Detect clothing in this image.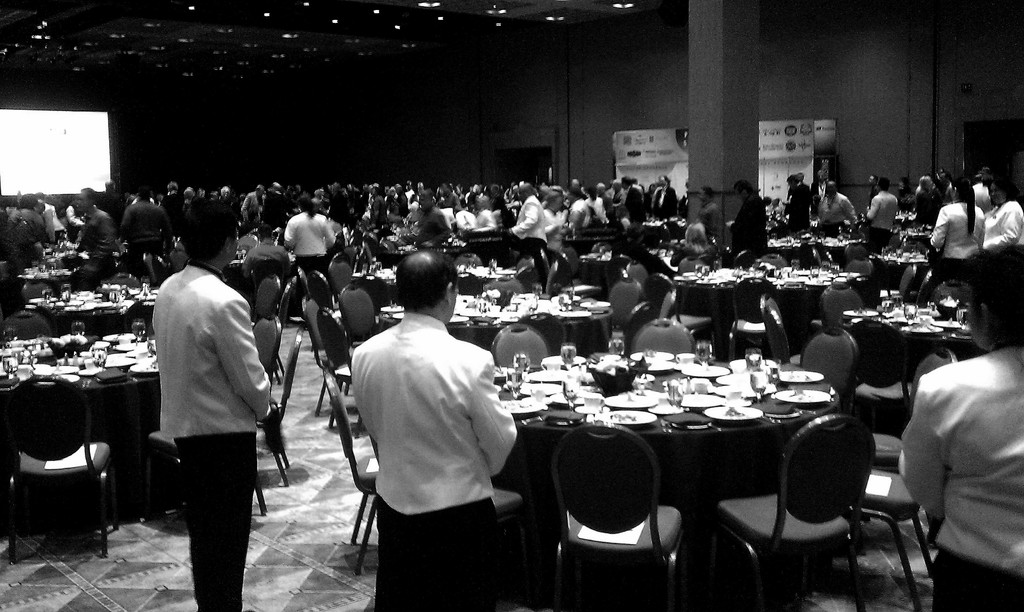
Detection: {"left": 812, "top": 188, "right": 856, "bottom": 235}.
